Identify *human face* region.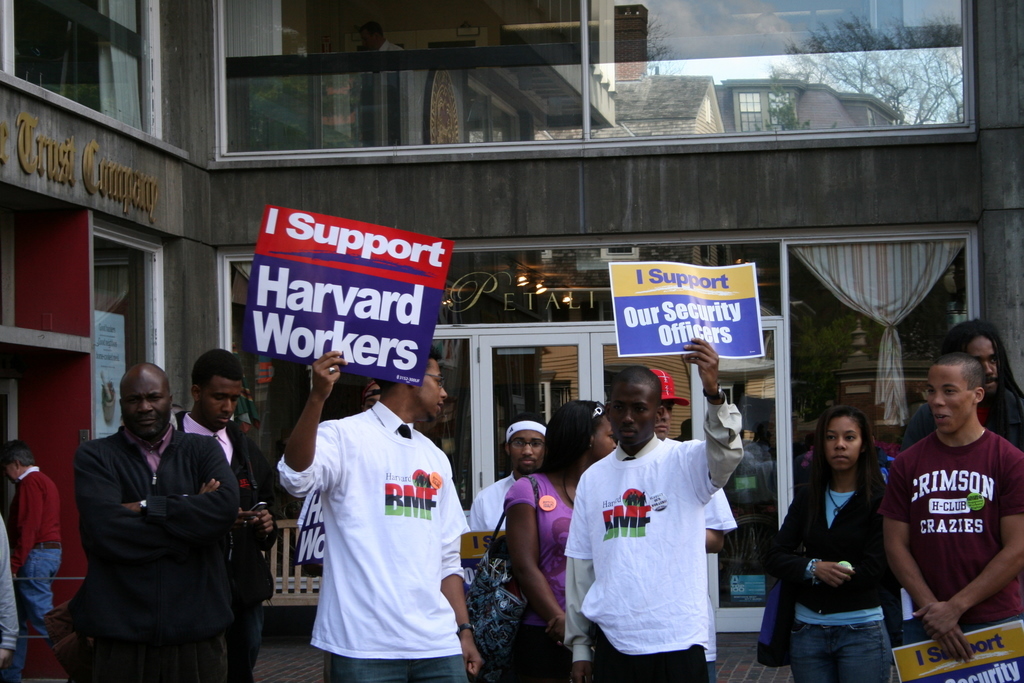
Region: <bbox>595, 415, 619, 455</bbox>.
